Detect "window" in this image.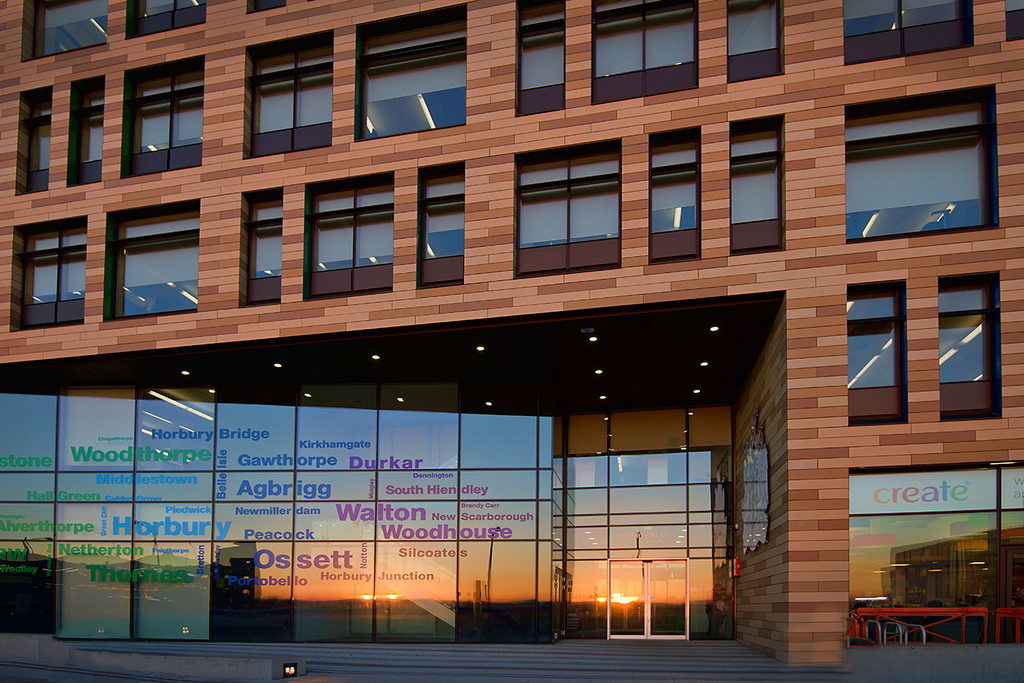
Detection: (106, 203, 202, 322).
